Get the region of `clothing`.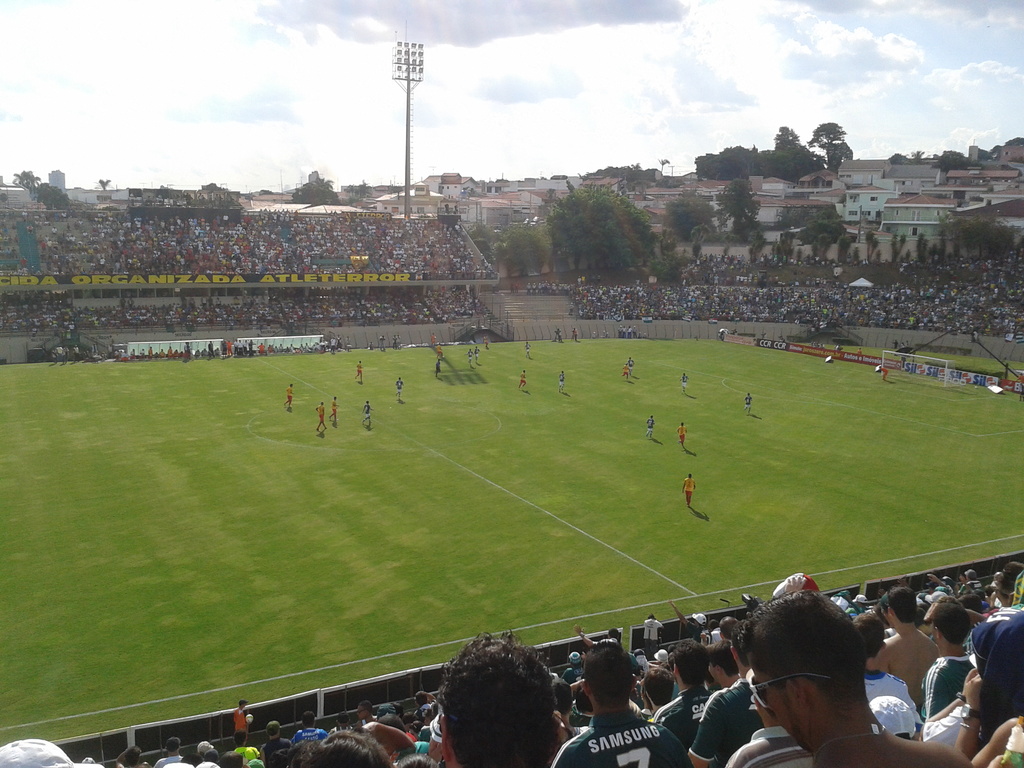
{"left": 683, "top": 374, "right": 691, "bottom": 391}.
